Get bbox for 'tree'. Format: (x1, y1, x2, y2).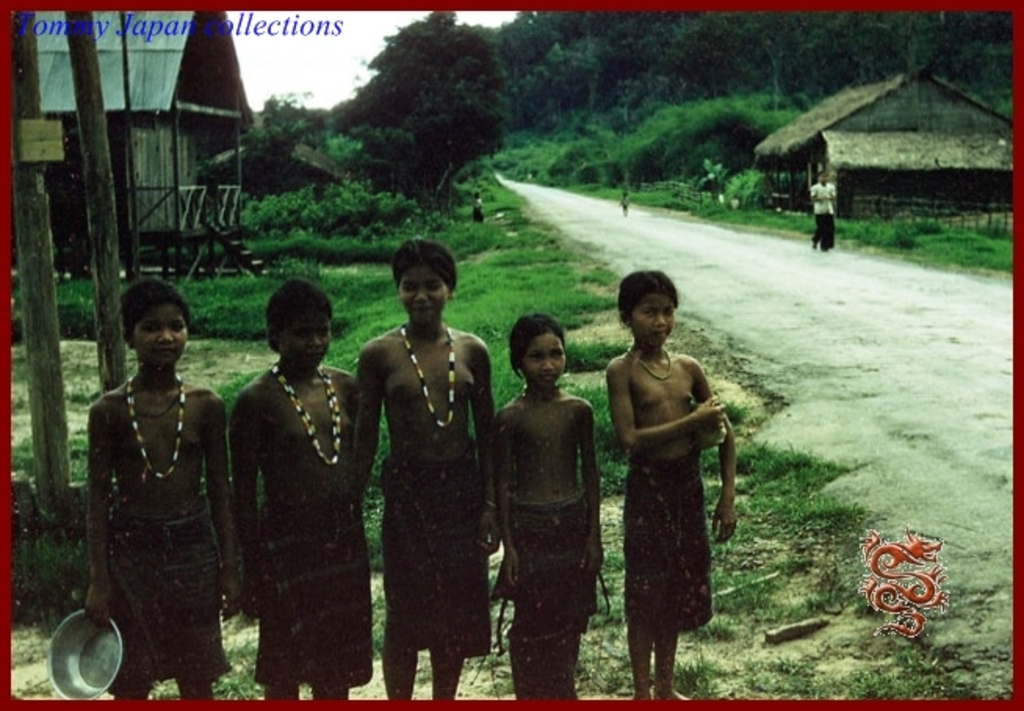
(6, 11, 77, 534).
